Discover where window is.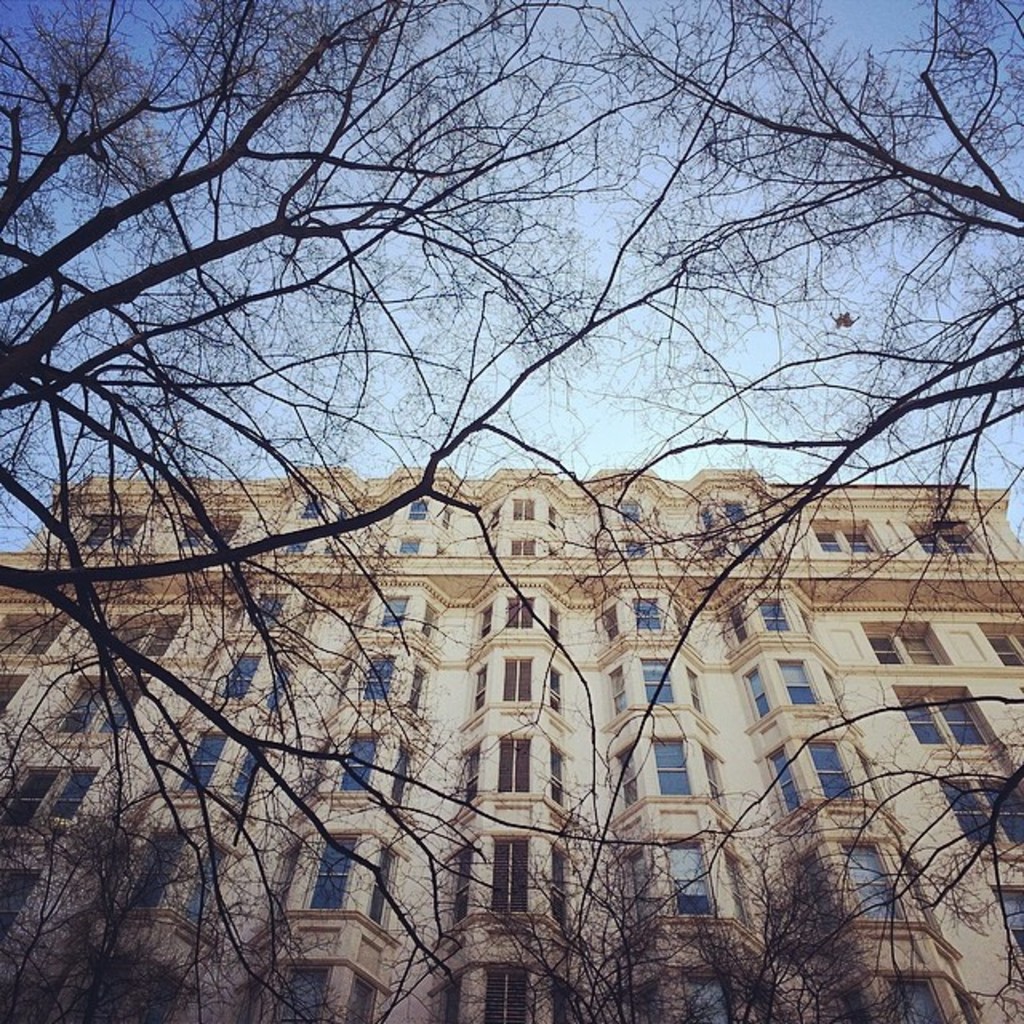
Discovered at x1=685, y1=504, x2=718, y2=533.
